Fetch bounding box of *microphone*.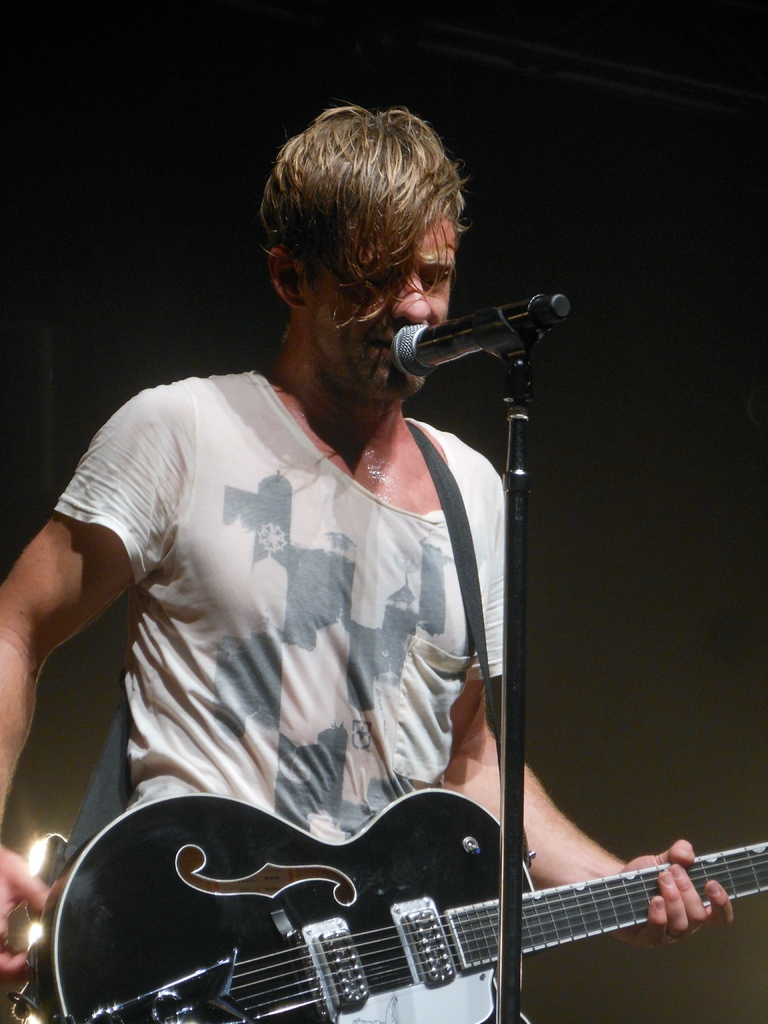
Bbox: 388:292:551:382.
